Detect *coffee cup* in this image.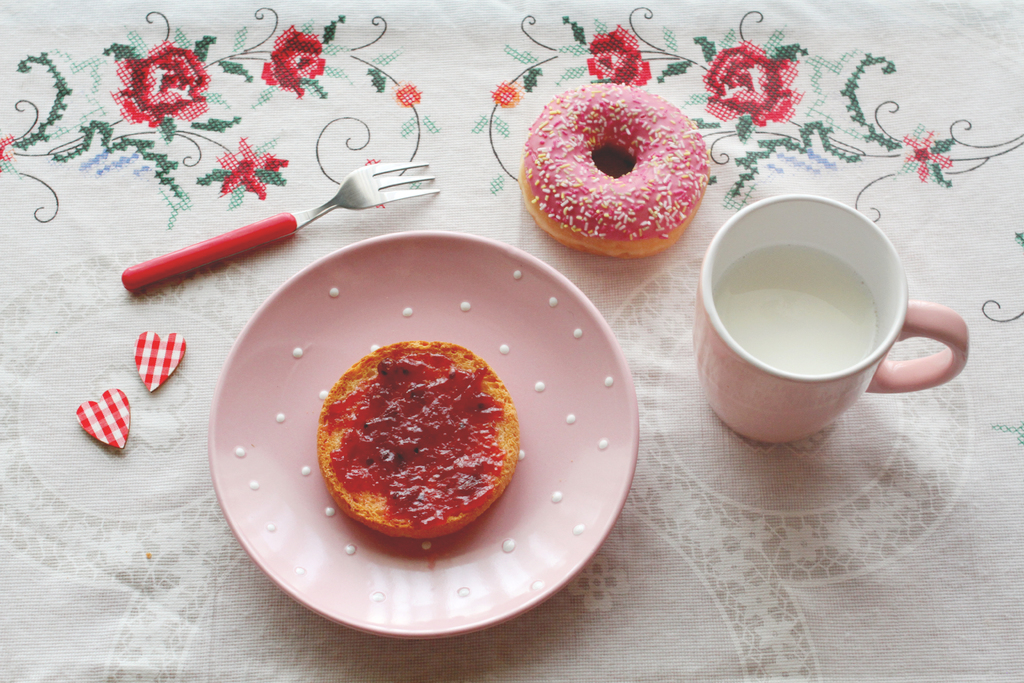
Detection: crop(694, 192, 972, 447).
